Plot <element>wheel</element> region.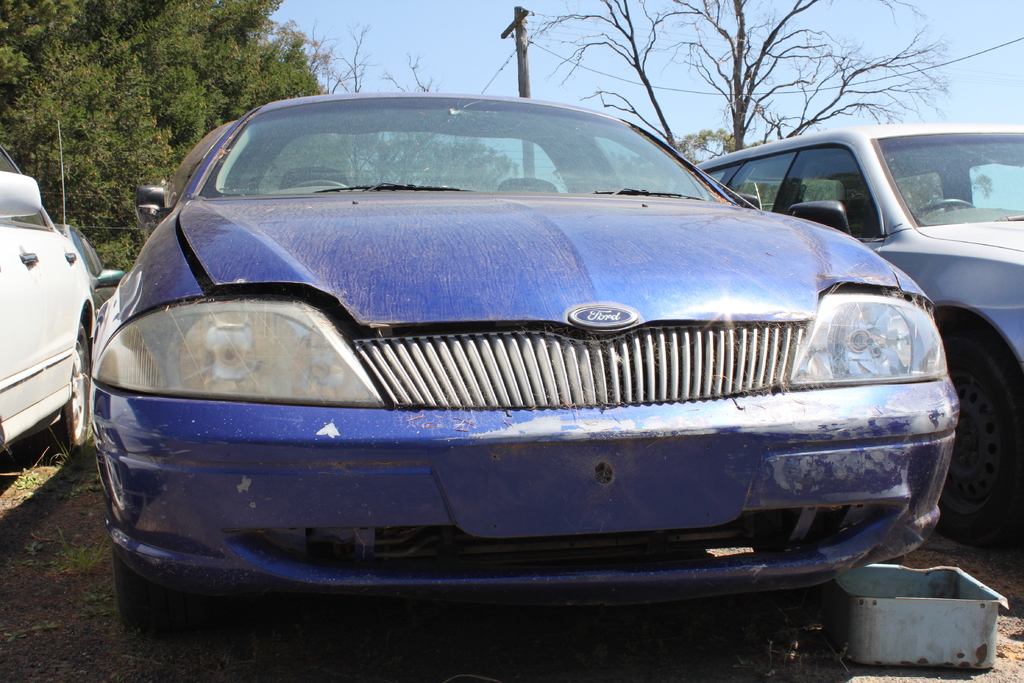
Plotted at bbox=[931, 301, 1016, 563].
